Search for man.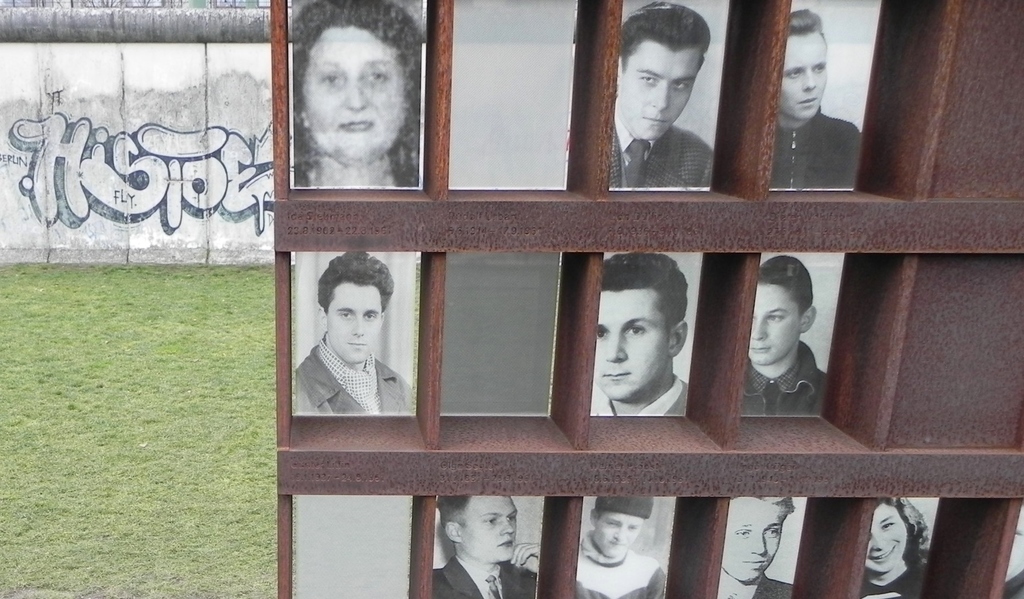
Found at box(775, 10, 863, 194).
